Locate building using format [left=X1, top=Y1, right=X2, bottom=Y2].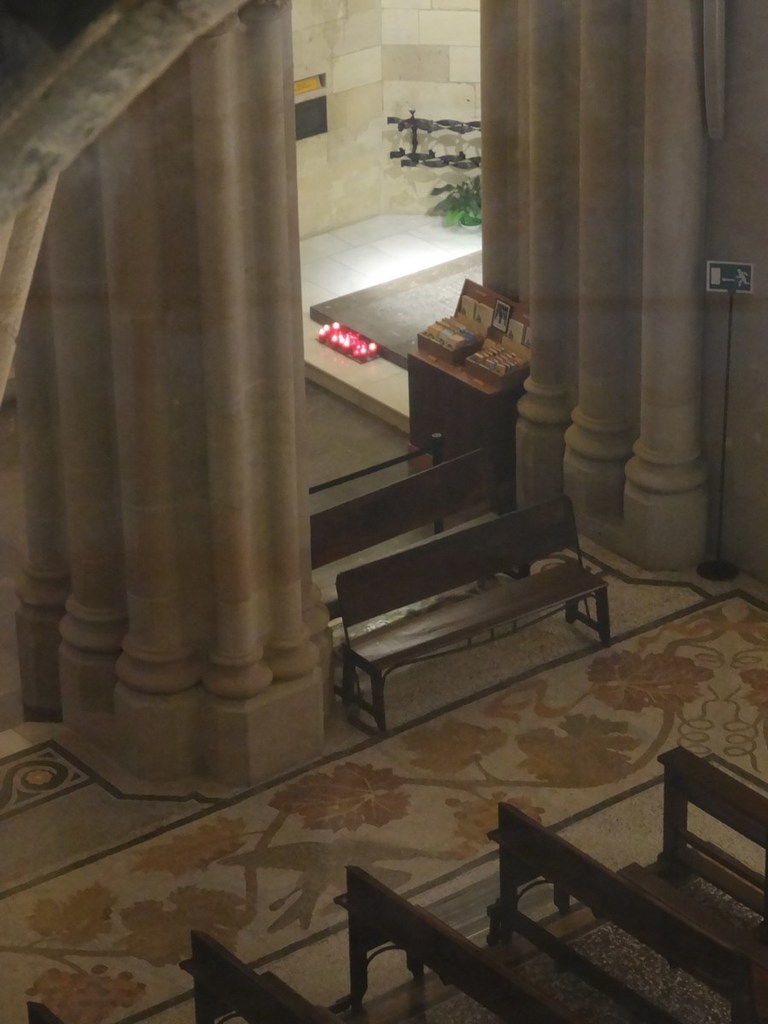
[left=0, top=0, right=767, bottom=1023].
